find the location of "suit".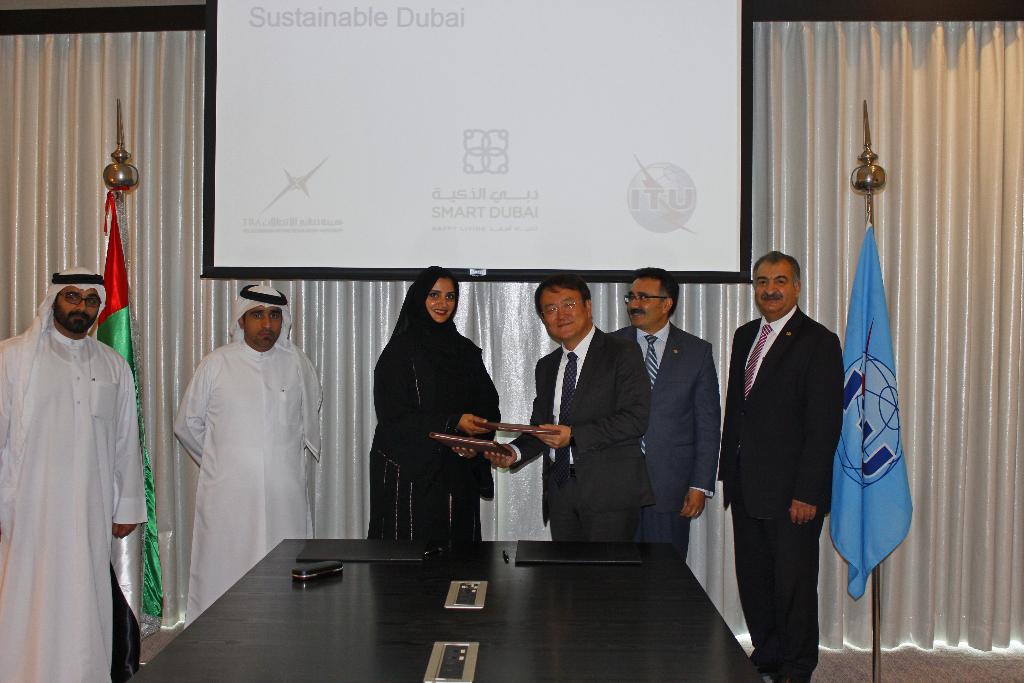
Location: Rect(509, 320, 656, 541).
